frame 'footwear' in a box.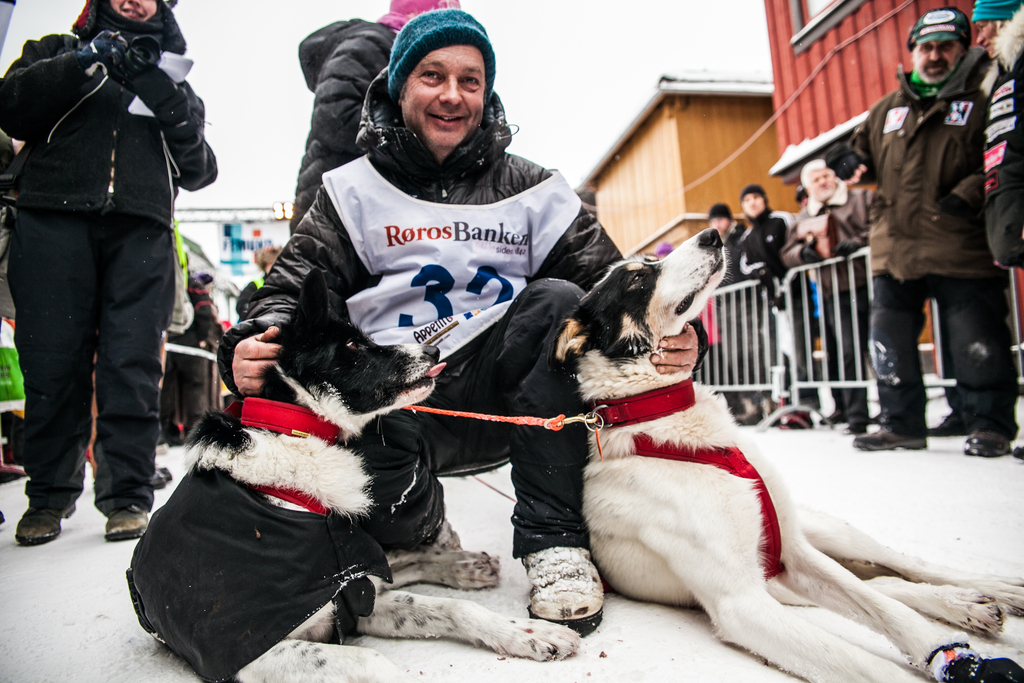
detection(961, 432, 1016, 458).
